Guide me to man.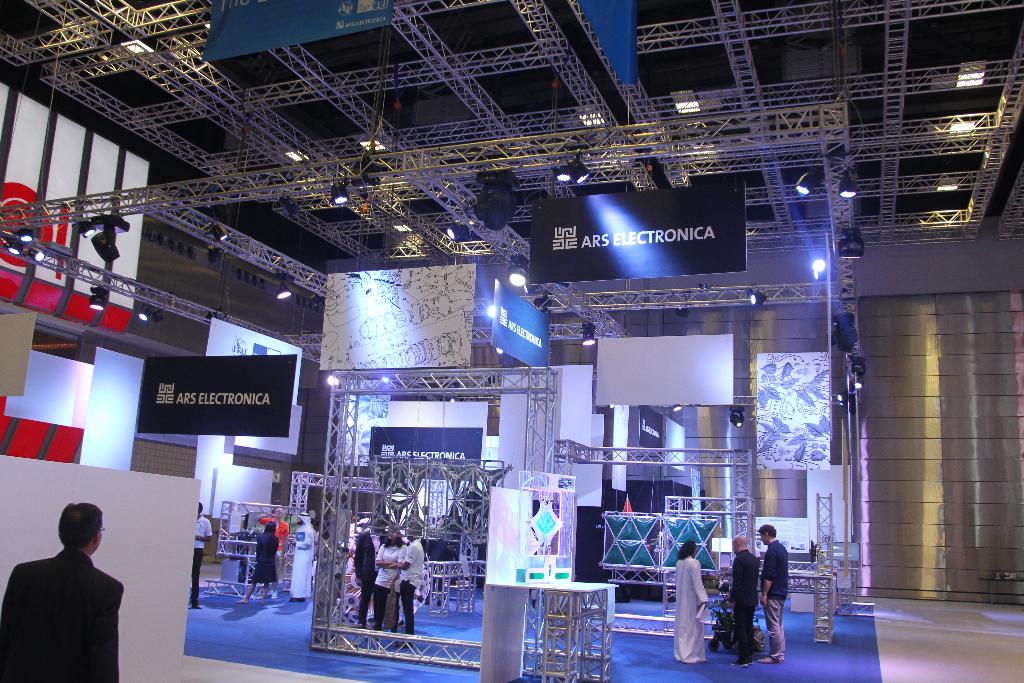
Guidance: left=252, top=507, right=292, bottom=602.
